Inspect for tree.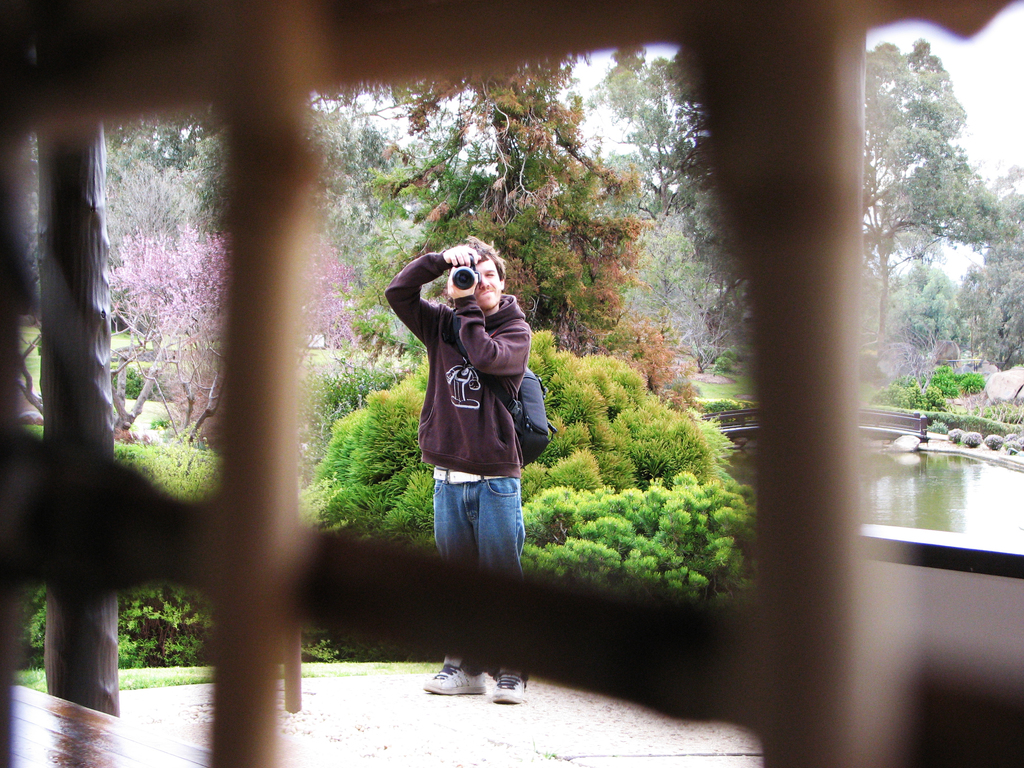
Inspection: bbox=[979, 163, 1023, 372].
